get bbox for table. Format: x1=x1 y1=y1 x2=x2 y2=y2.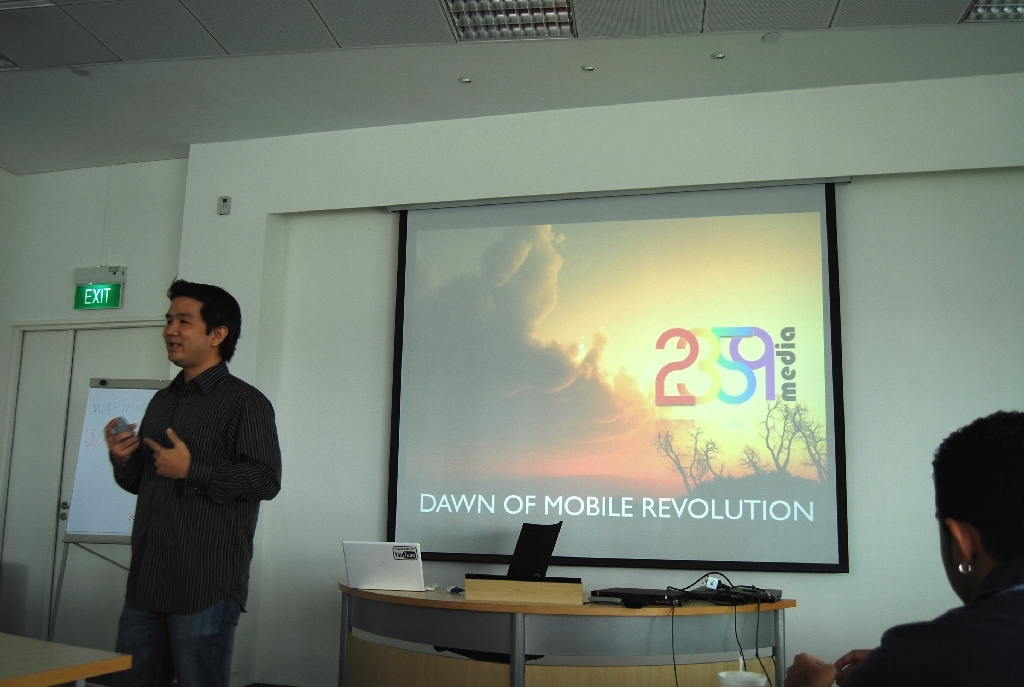
x1=350 y1=573 x2=839 y2=675.
